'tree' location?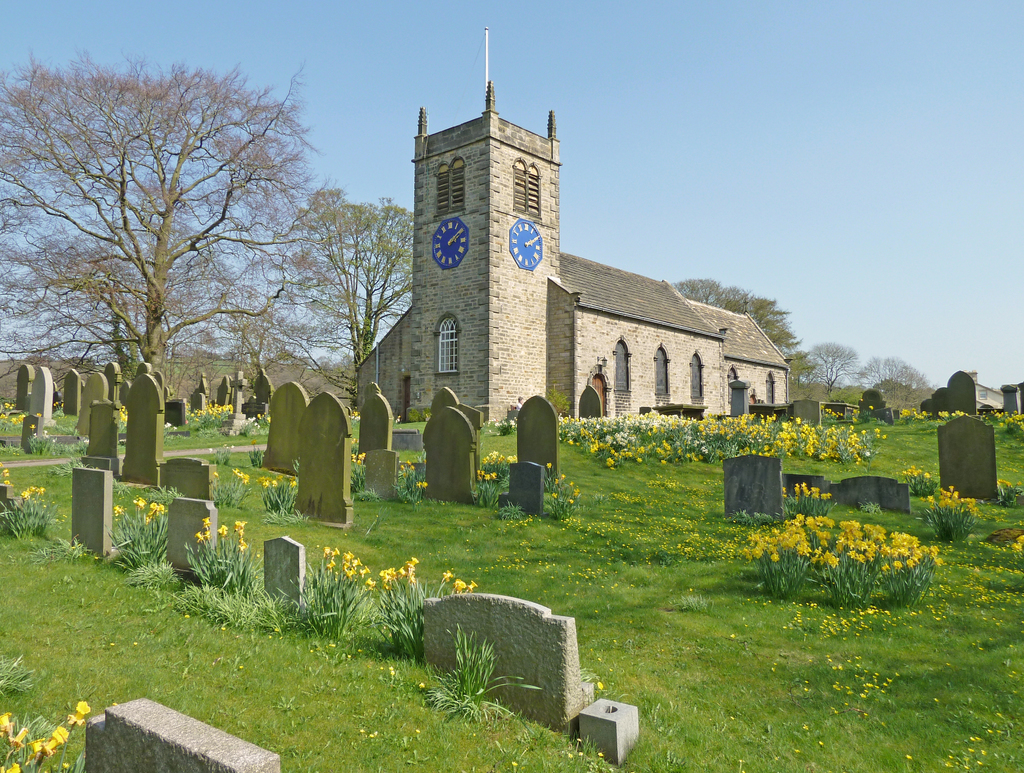
box(0, 45, 368, 400)
